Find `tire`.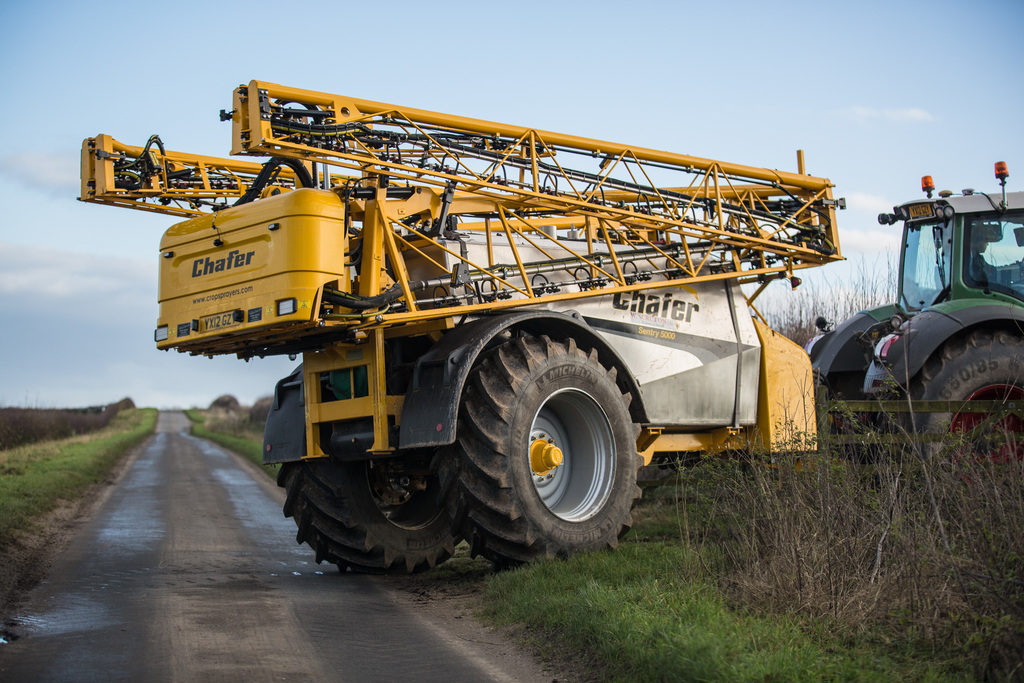
x1=897, y1=327, x2=1023, y2=506.
